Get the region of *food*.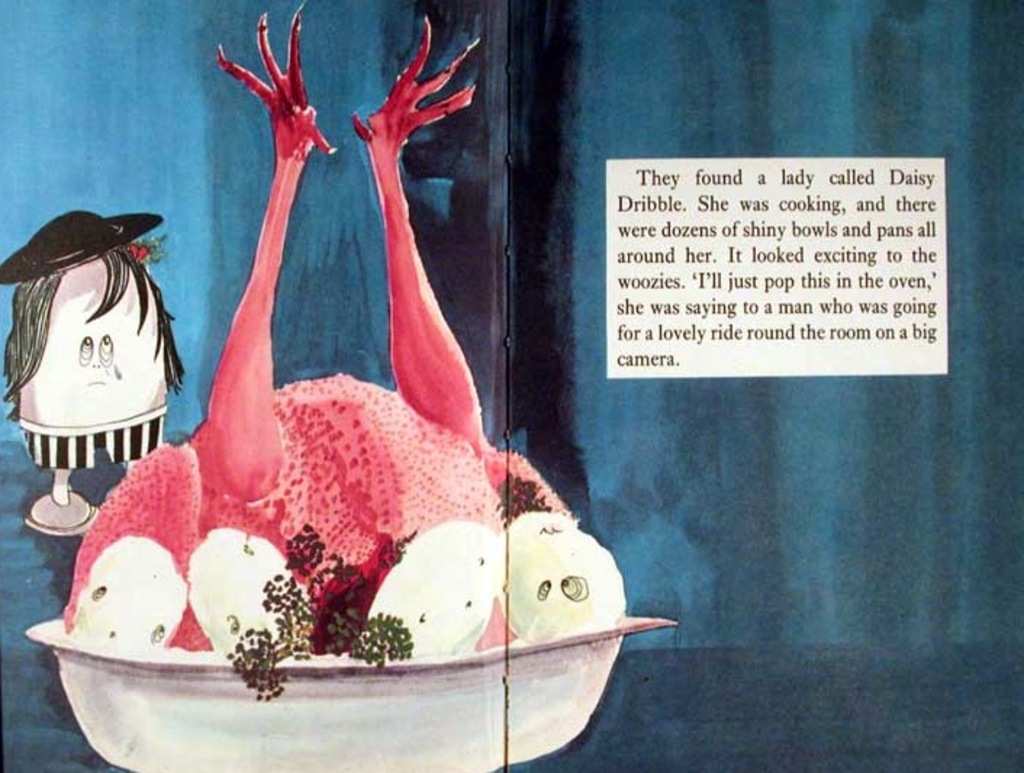
Rect(191, 521, 312, 656).
